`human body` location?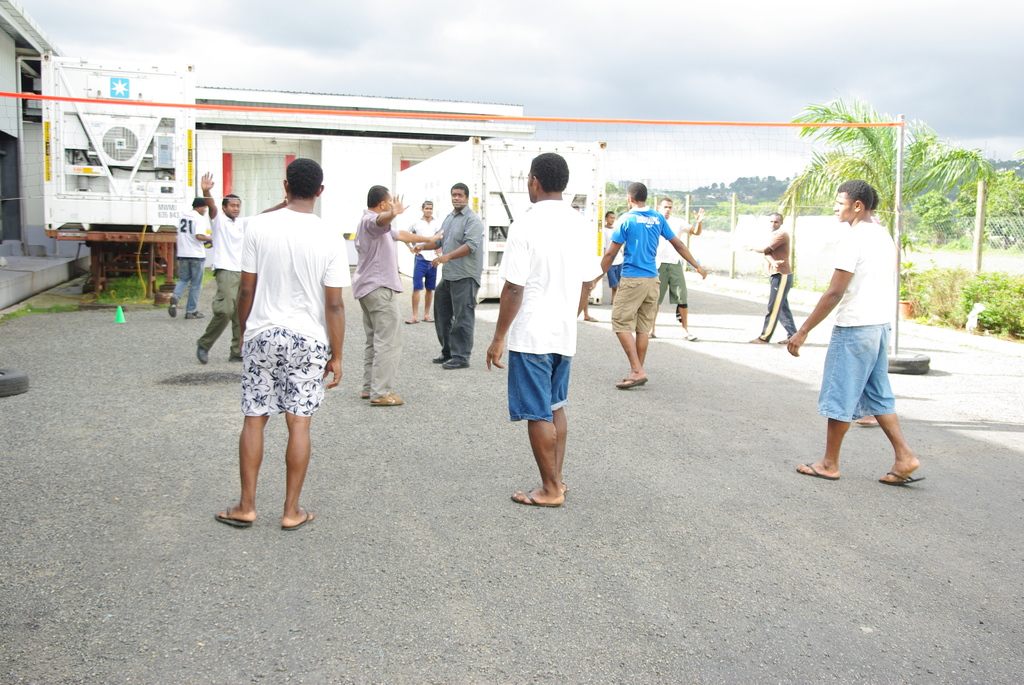
box=[408, 202, 440, 322]
